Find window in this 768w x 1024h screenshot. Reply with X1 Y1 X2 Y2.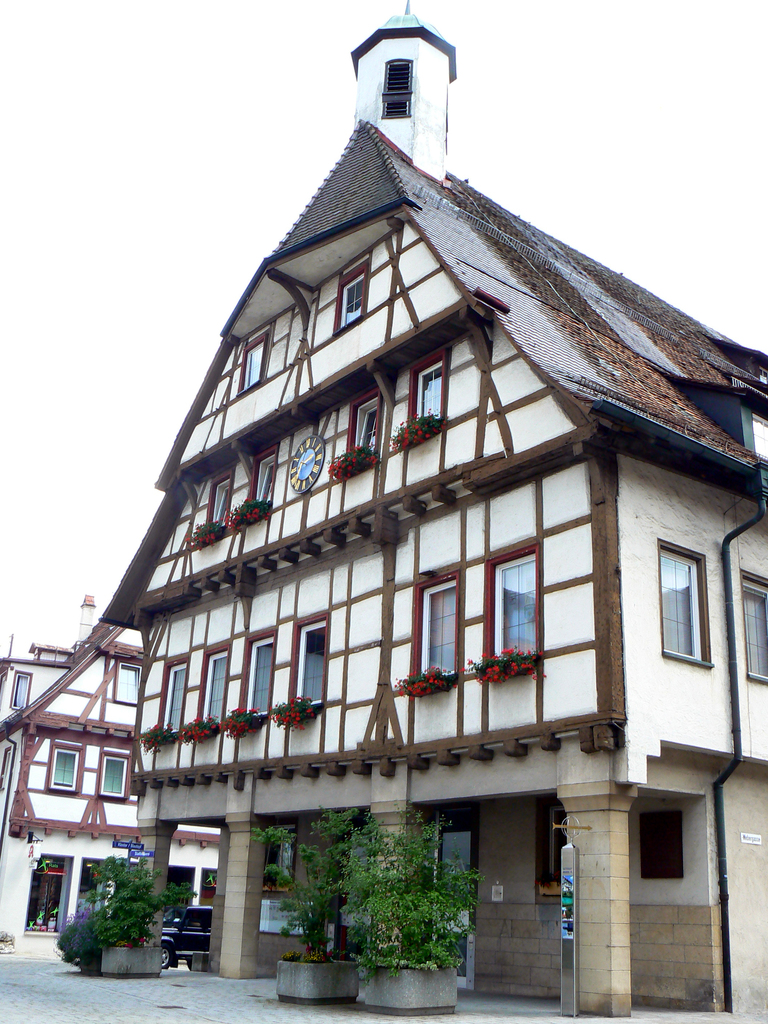
247 636 275 710.
